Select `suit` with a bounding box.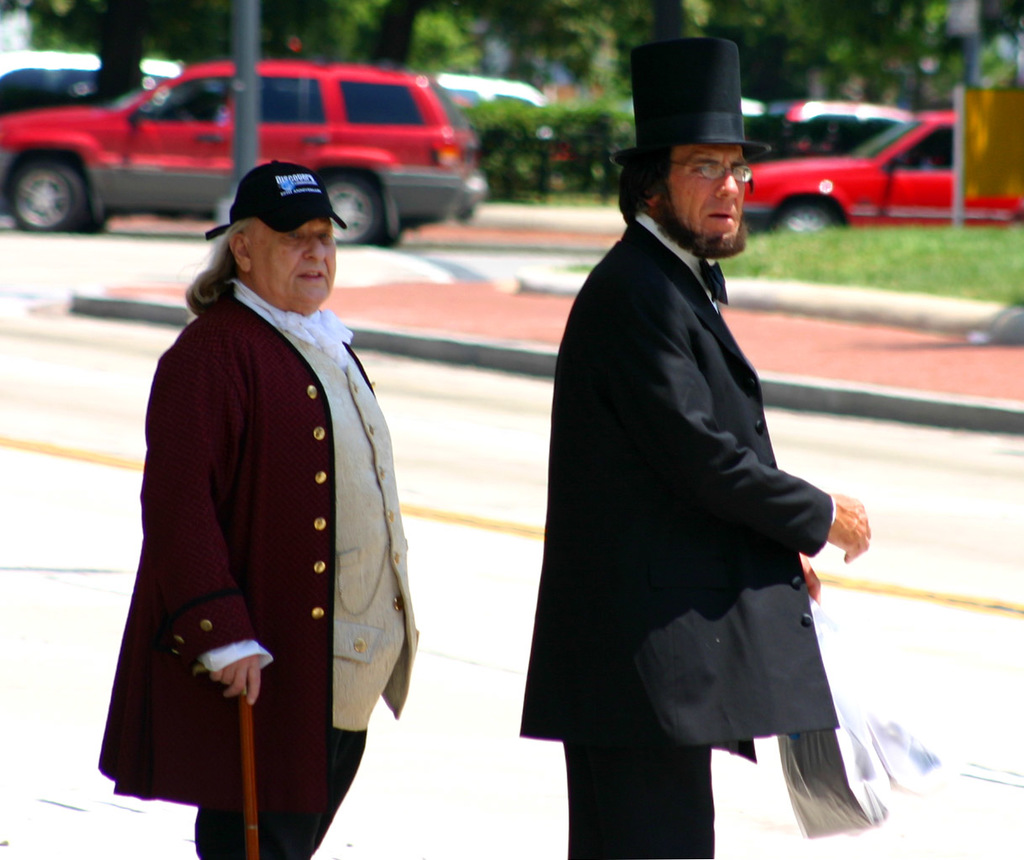
select_region(557, 188, 911, 818).
